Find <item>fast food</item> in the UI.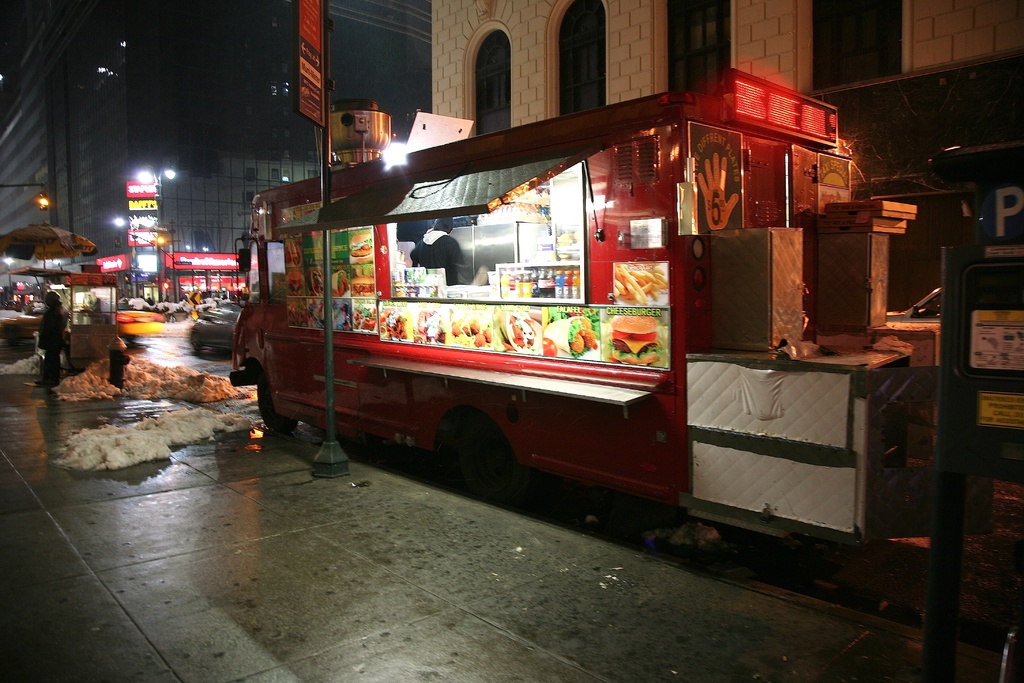
UI element at 349, 231, 374, 256.
